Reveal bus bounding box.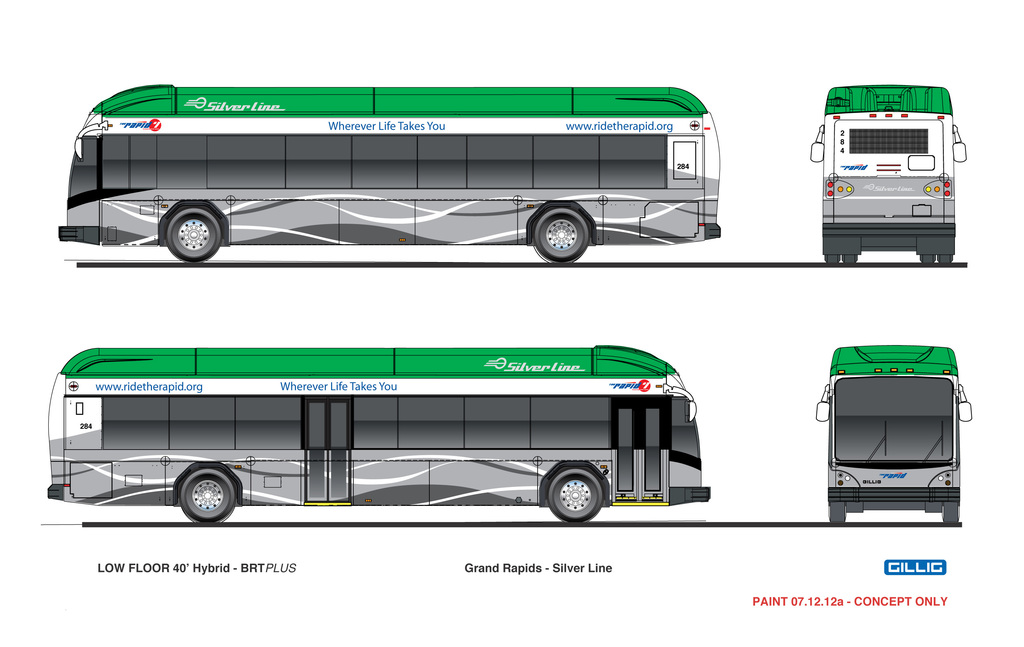
Revealed: {"left": 808, "top": 81, "right": 970, "bottom": 265}.
